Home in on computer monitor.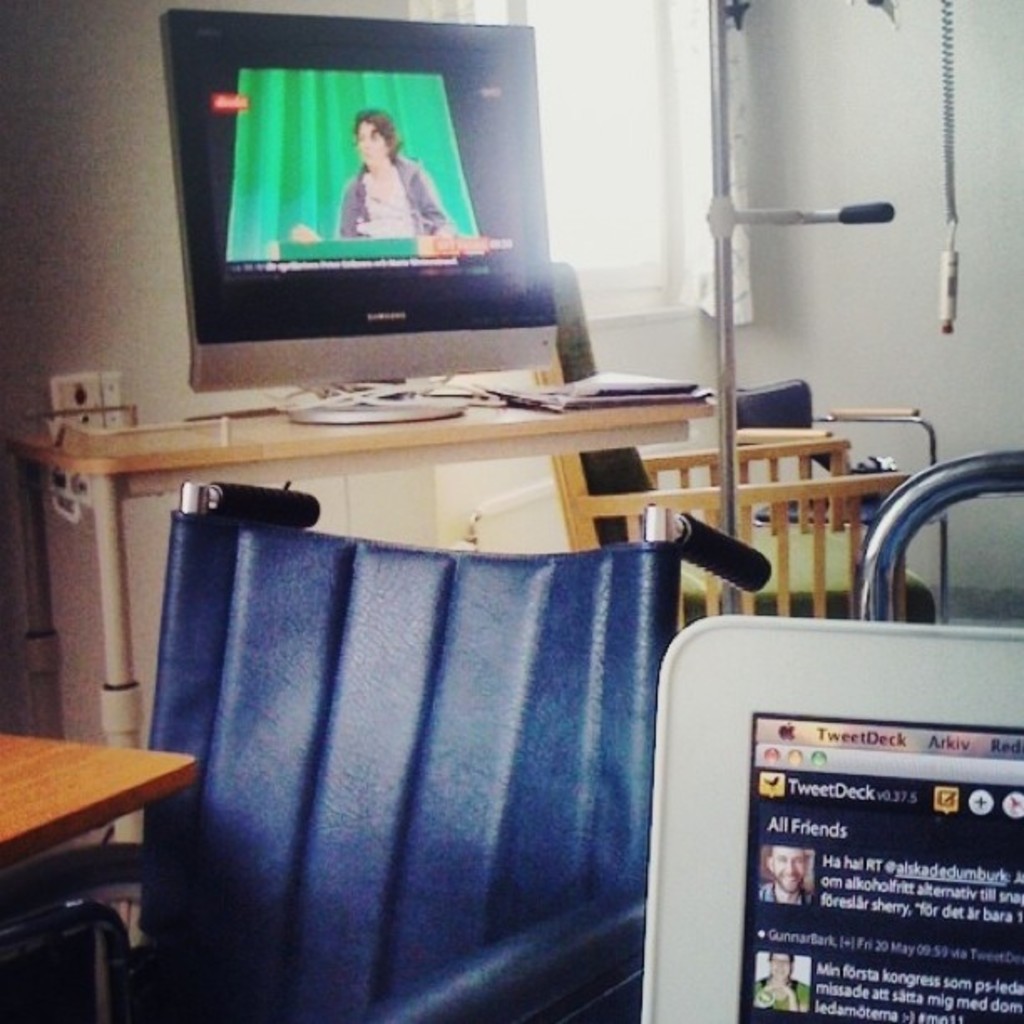
Homed in at 176,5,556,428.
